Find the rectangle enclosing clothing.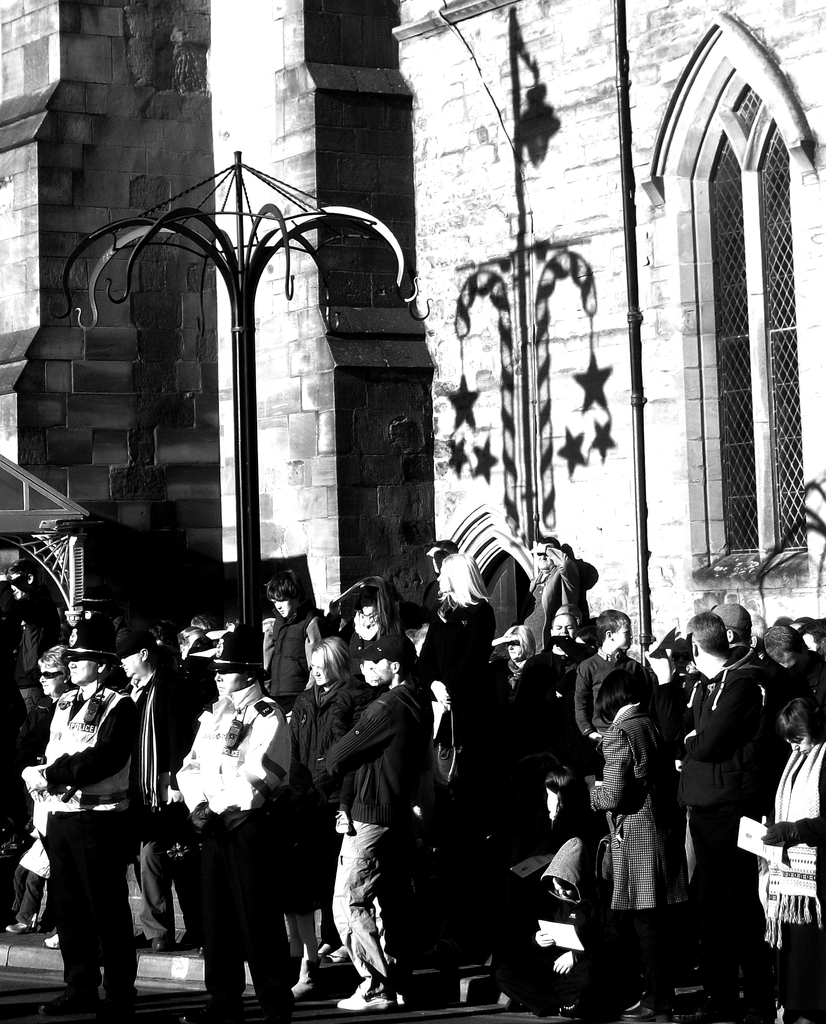
[418, 598, 497, 698].
